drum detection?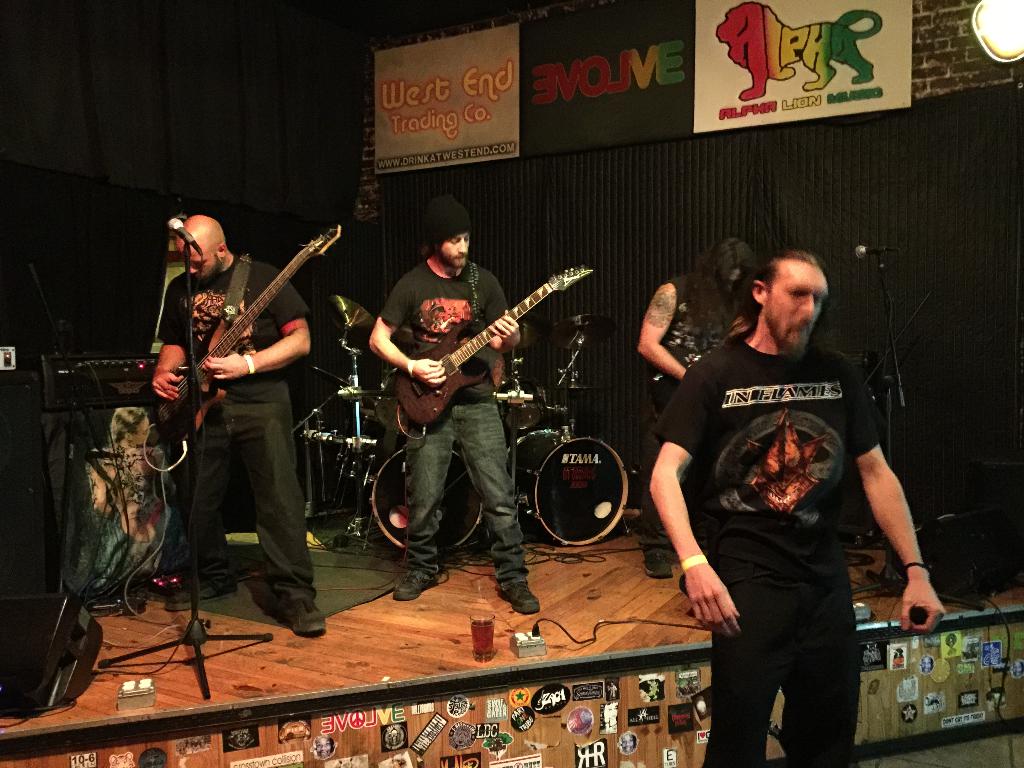
crop(335, 410, 406, 482)
